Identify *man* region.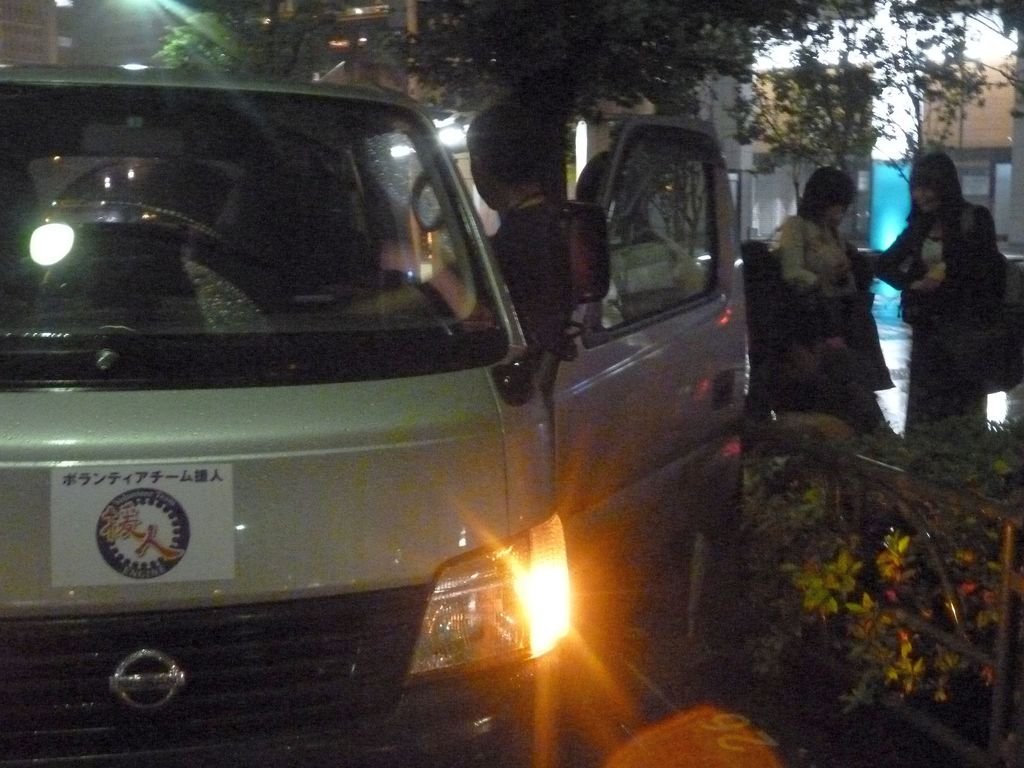
Region: bbox=(467, 104, 579, 351).
